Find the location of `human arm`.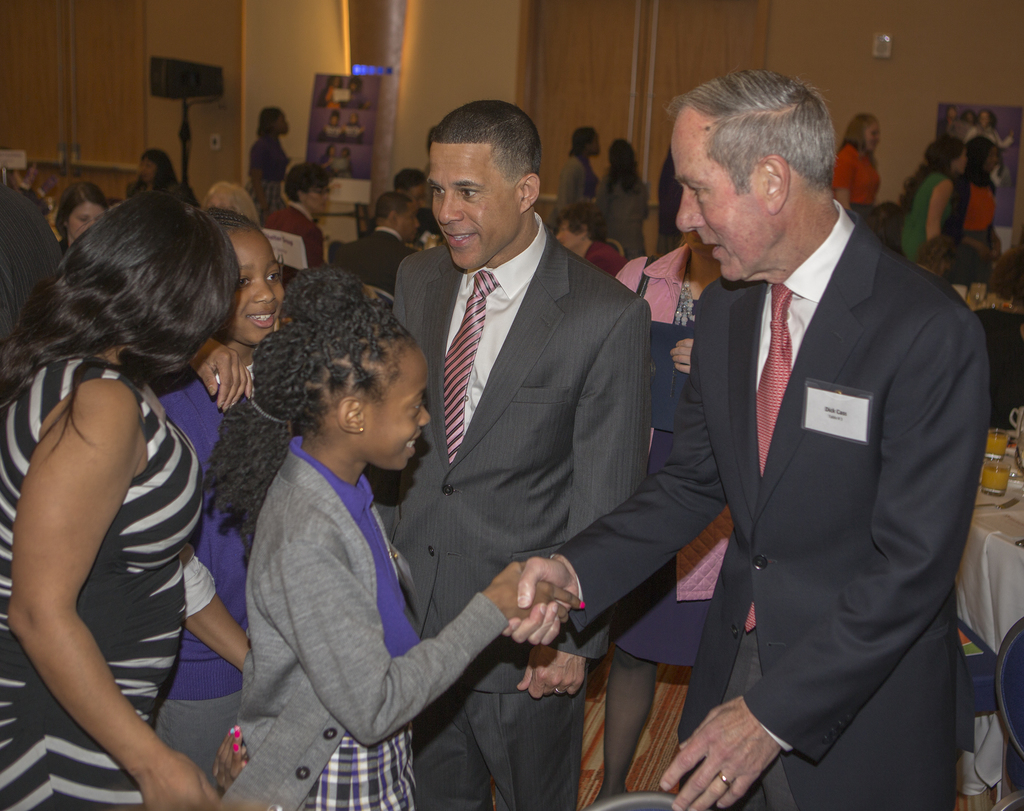
Location: x1=554 y1=156 x2=580 y2=209.
